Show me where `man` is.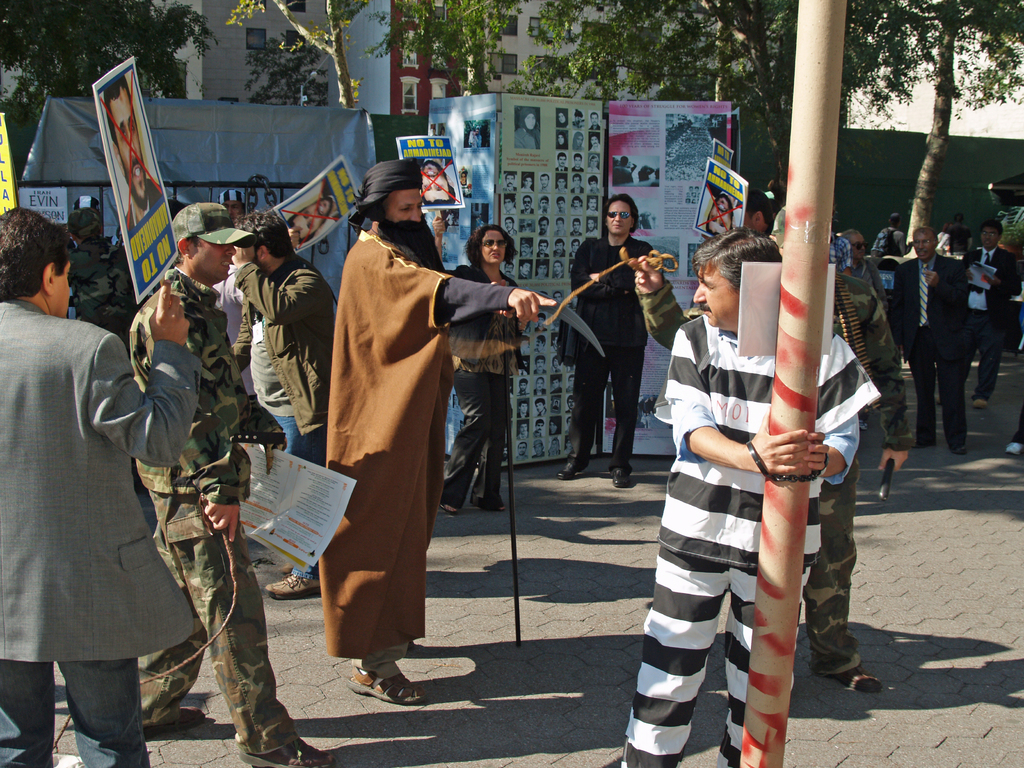
`man` is at crop(536, 379, 542, 393).
